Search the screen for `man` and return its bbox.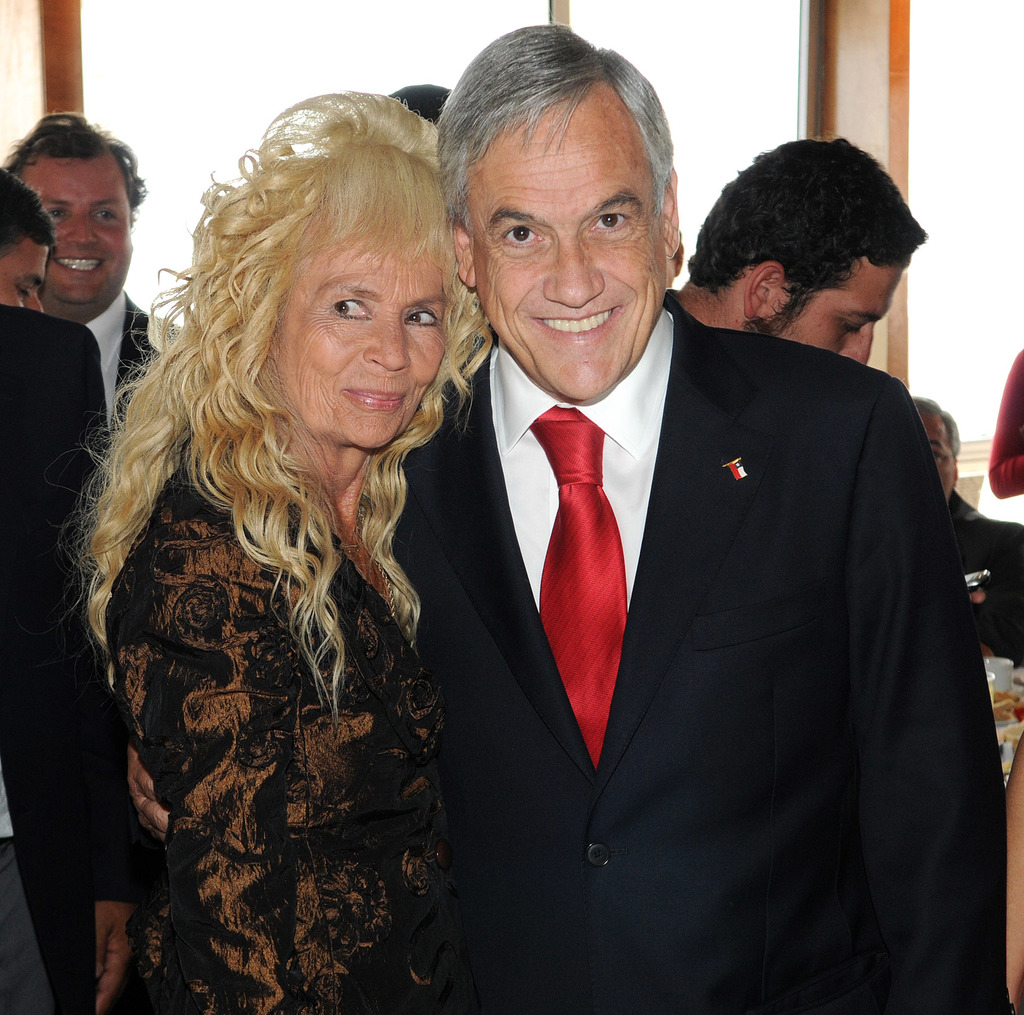
Found: Rect(417, 63, 974, 1003).
